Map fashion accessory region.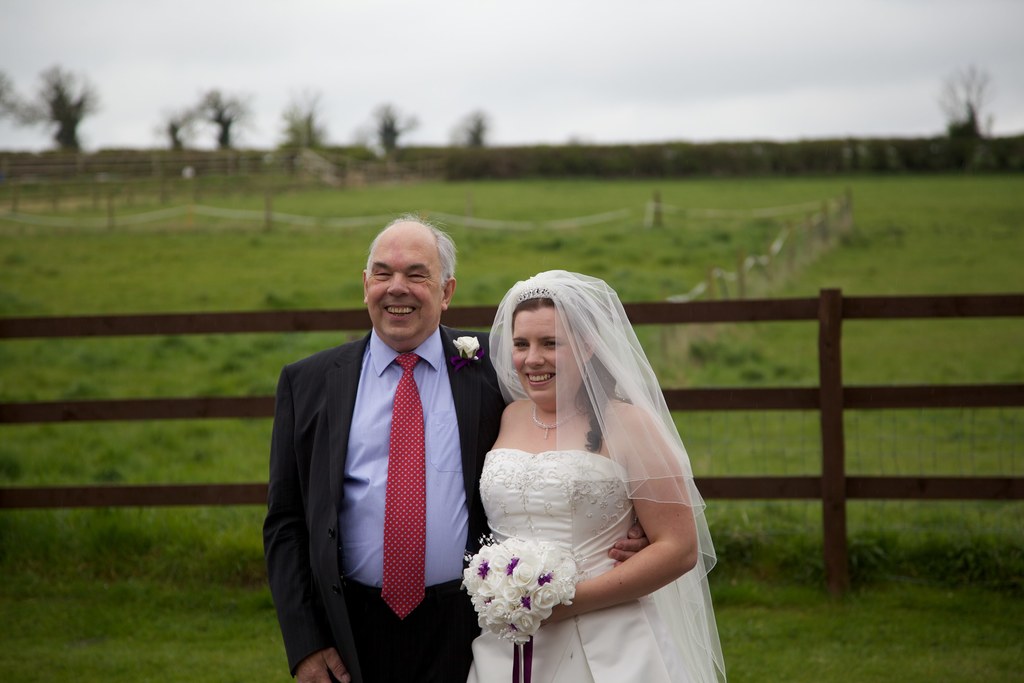
Mapped to <region>381, 350, 426, 623</region>.
